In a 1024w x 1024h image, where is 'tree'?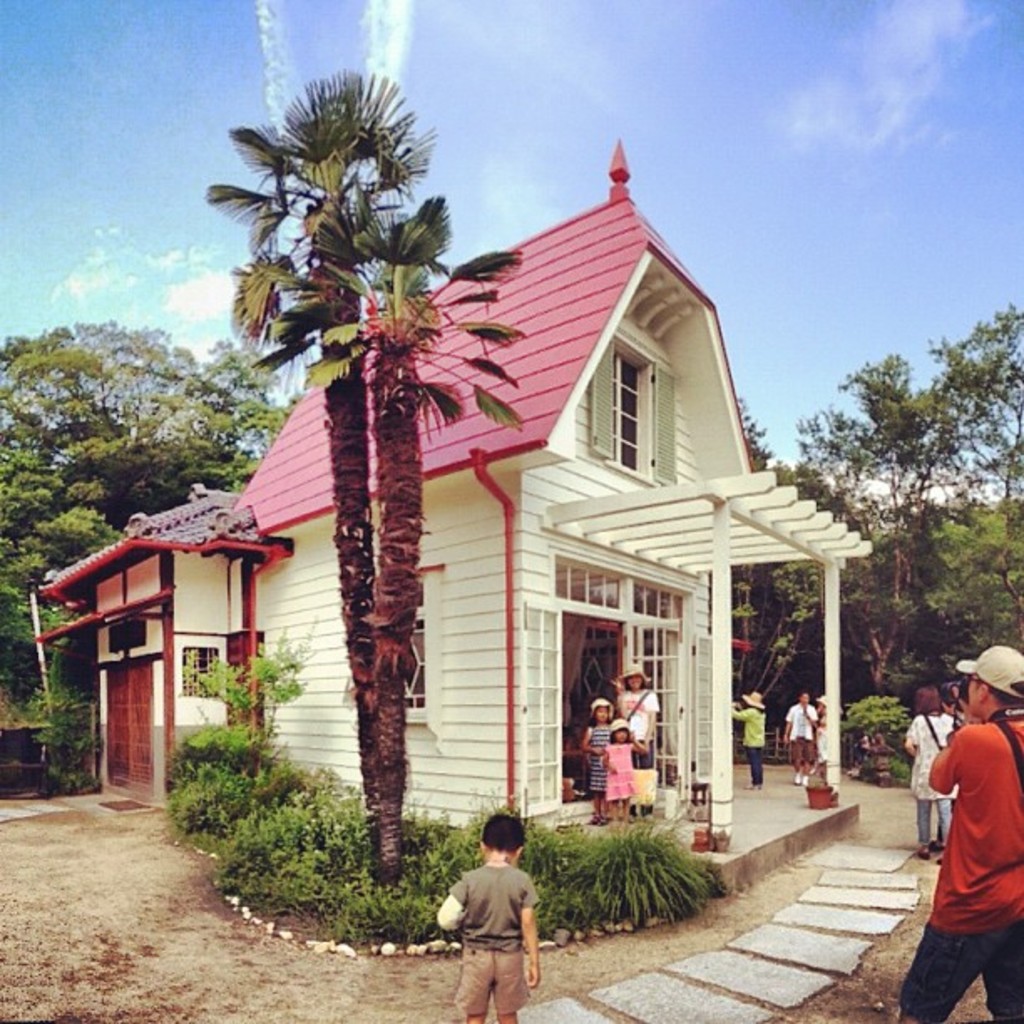
199/62/435/835.
